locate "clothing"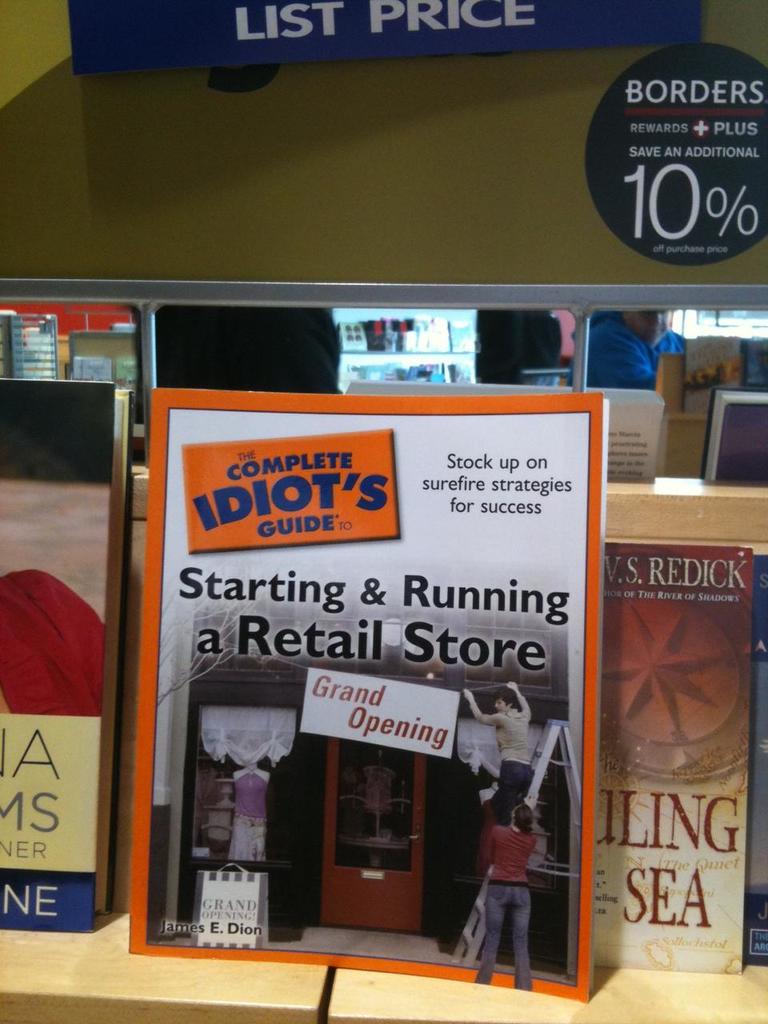
l=471, t=882, r=530, b=991
